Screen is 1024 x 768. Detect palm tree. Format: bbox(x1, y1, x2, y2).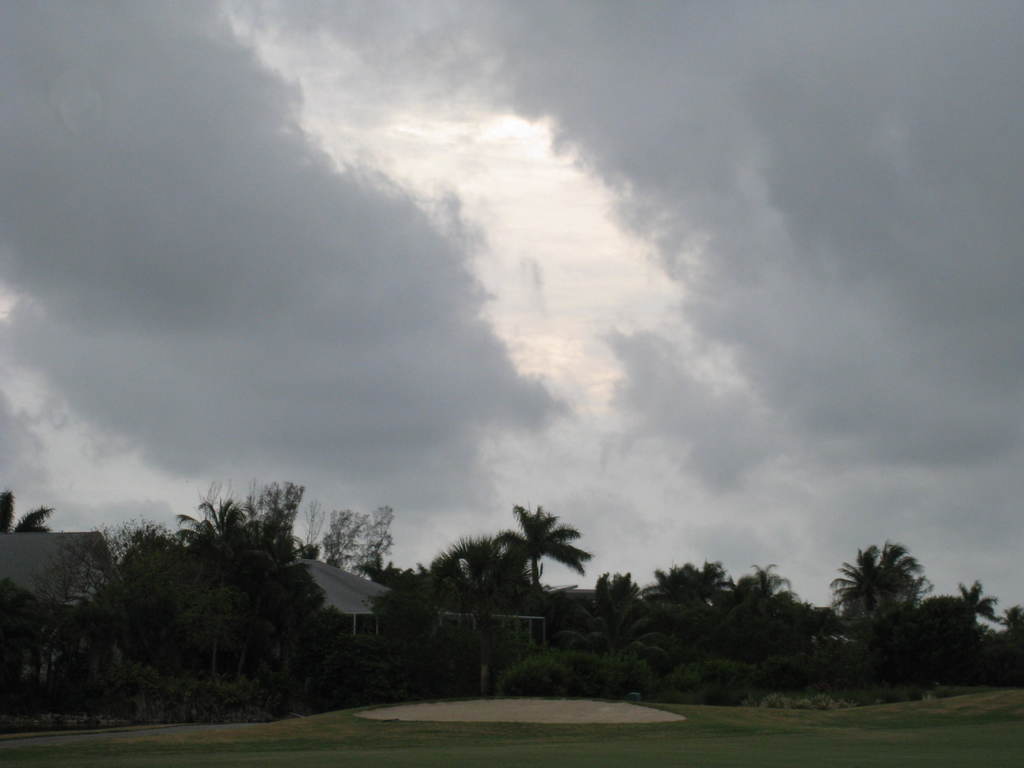
bbox(253, 504, 298, 617).
